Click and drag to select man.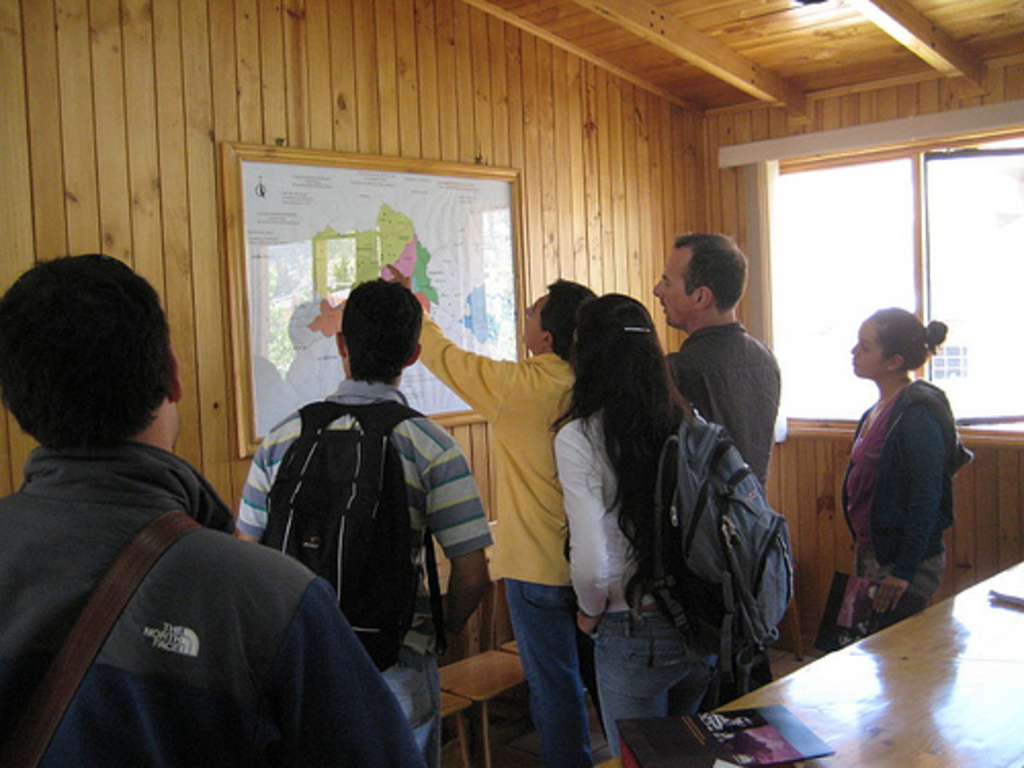
Selection: bbox=(238, 276, 498, 766).
